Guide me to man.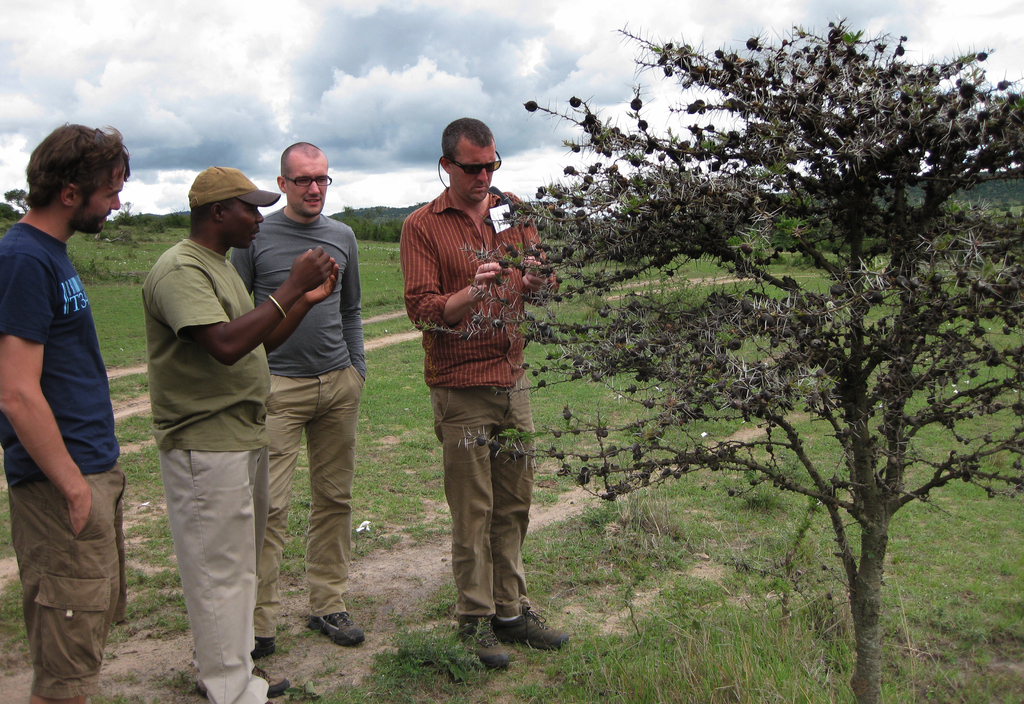
Guidance: bbox=[232, 140, 365, 644].
